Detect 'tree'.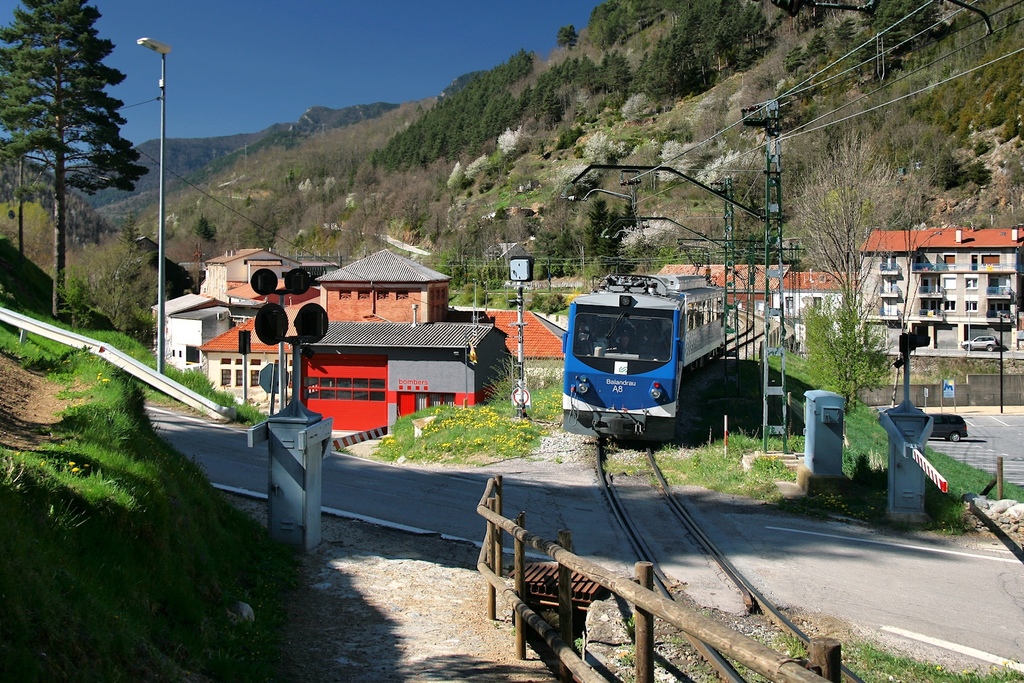
Detected at 118/208/142/247.
